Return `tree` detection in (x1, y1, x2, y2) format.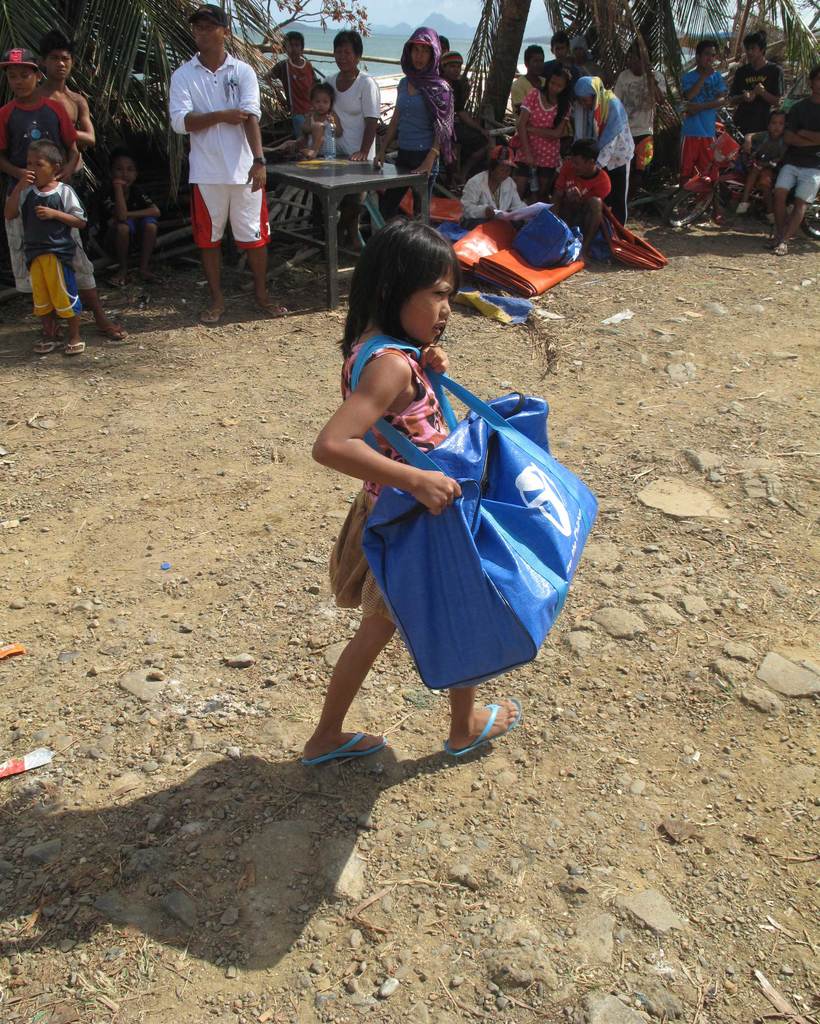
(446, 0, 819, 168).
